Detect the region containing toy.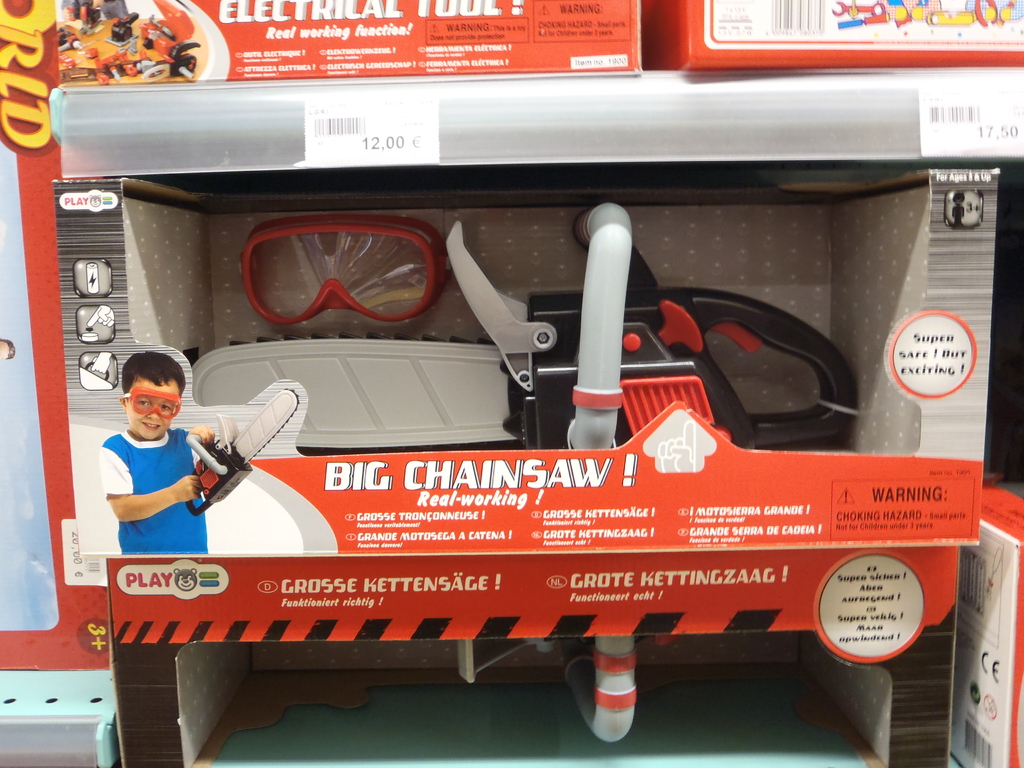
826:0:1023:38.
